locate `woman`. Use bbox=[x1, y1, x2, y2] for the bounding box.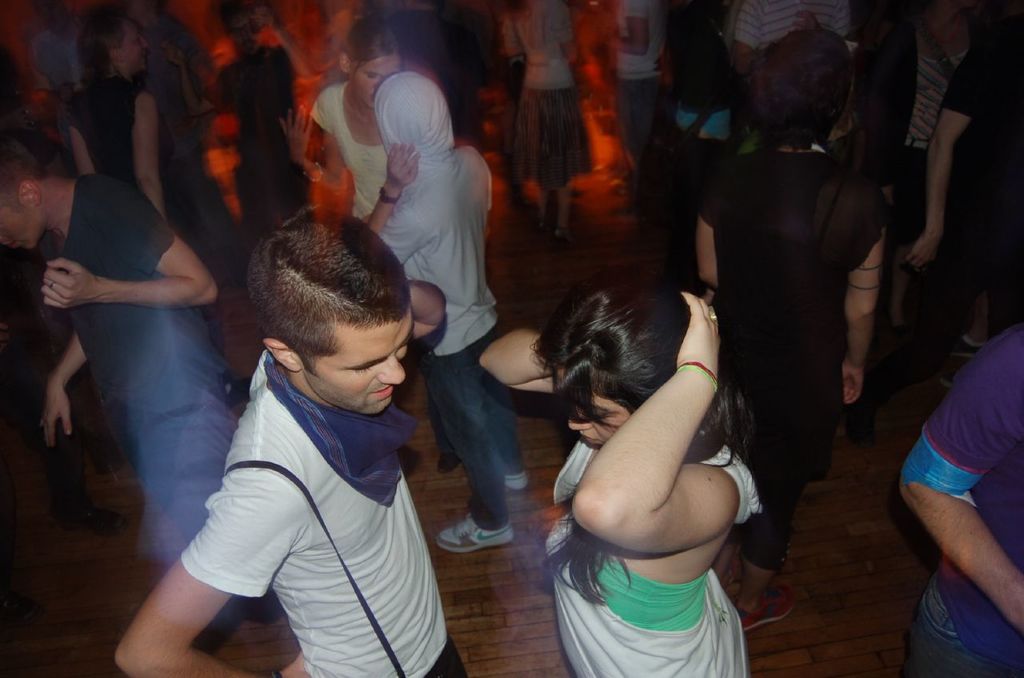
bbox=[859, 0, 988, 356].
